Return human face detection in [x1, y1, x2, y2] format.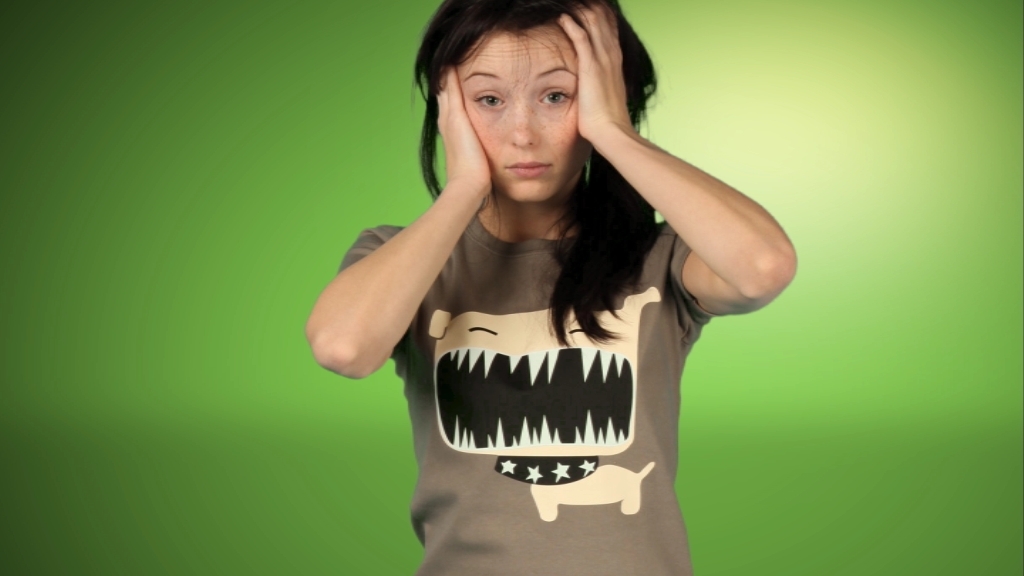
[457, 16, 590, 202].
